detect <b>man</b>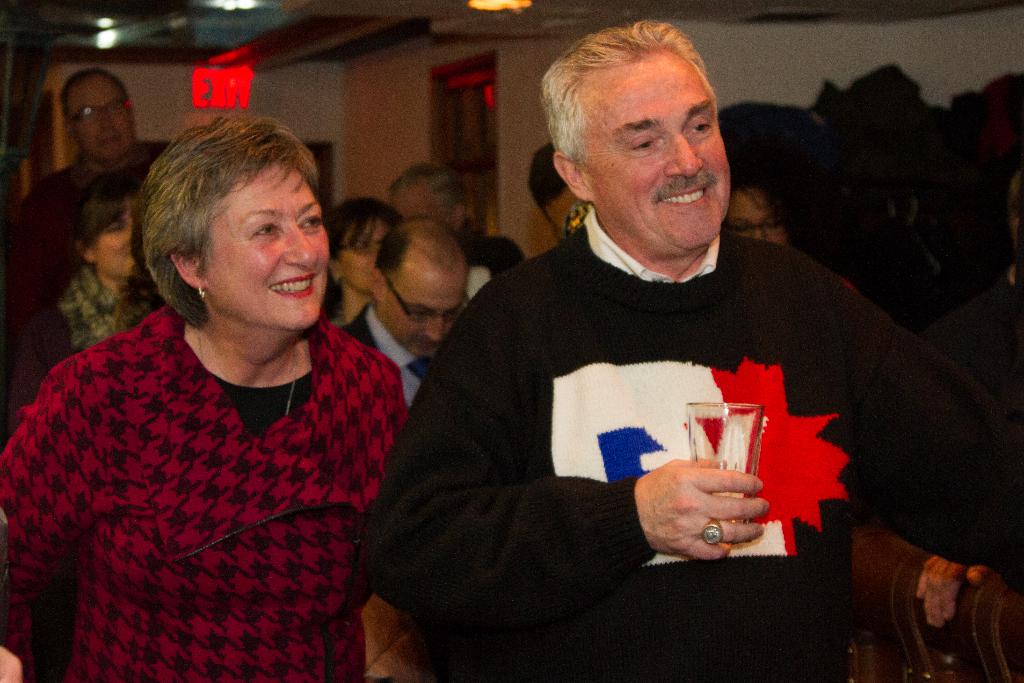
detection(381, 54, 963, 670)
